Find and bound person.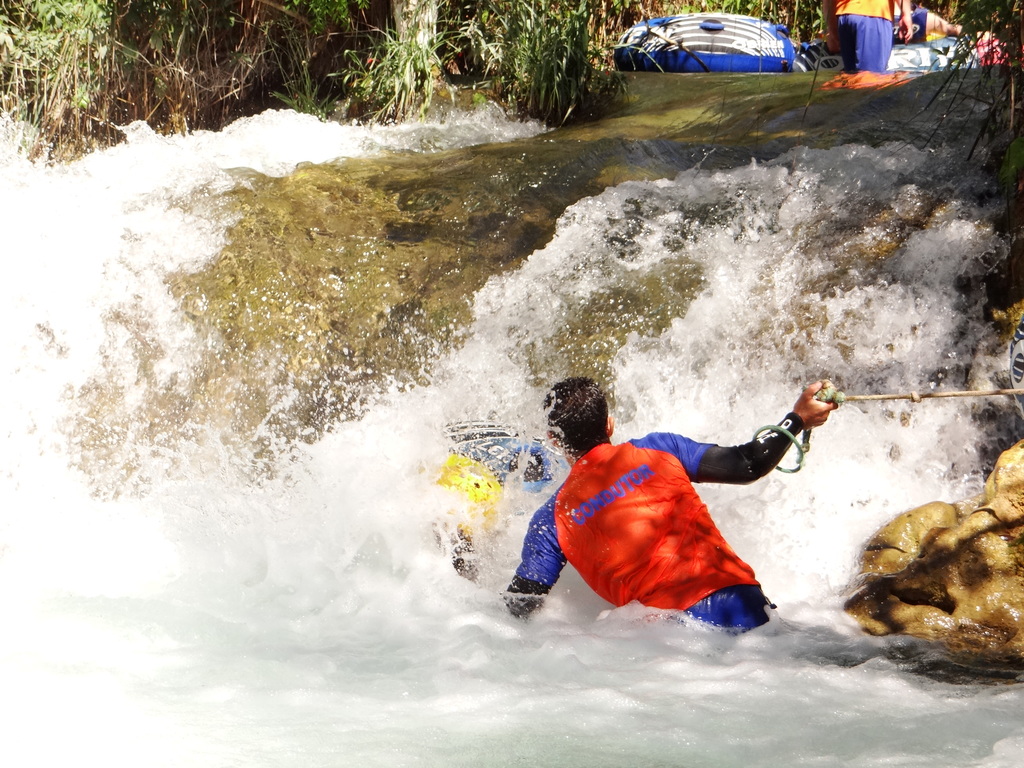
Bound: (x1=497, y1=373, x2=838, y2=637).
